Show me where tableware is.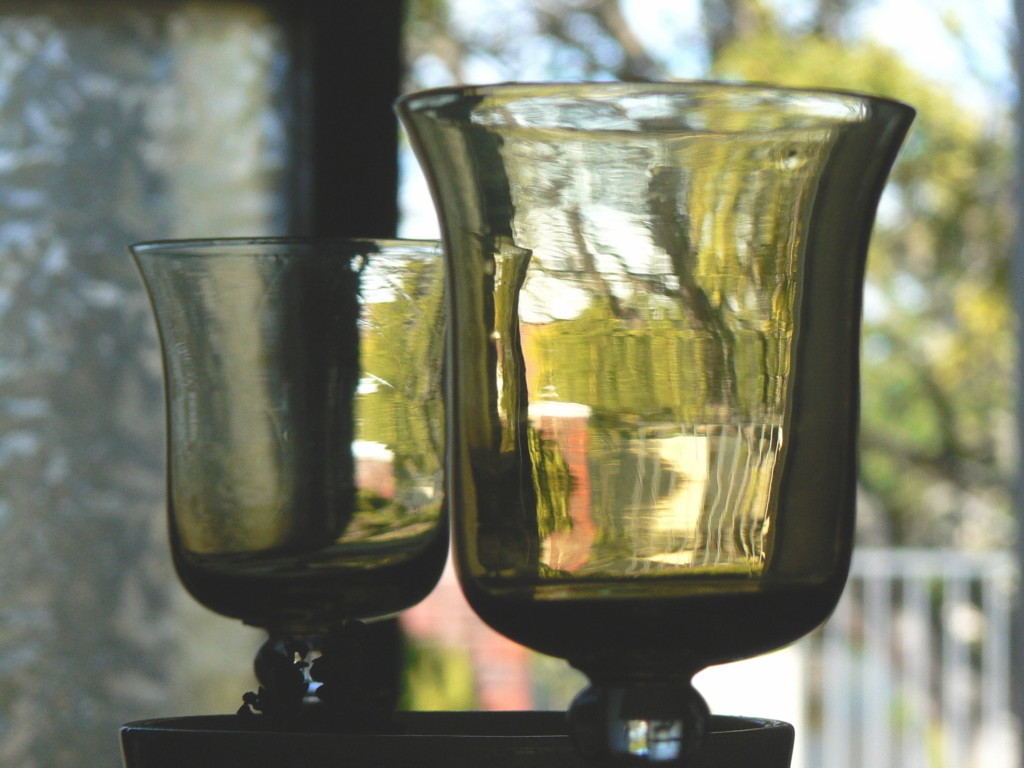
tableware is at select_region(390, 80, 921, 767).
